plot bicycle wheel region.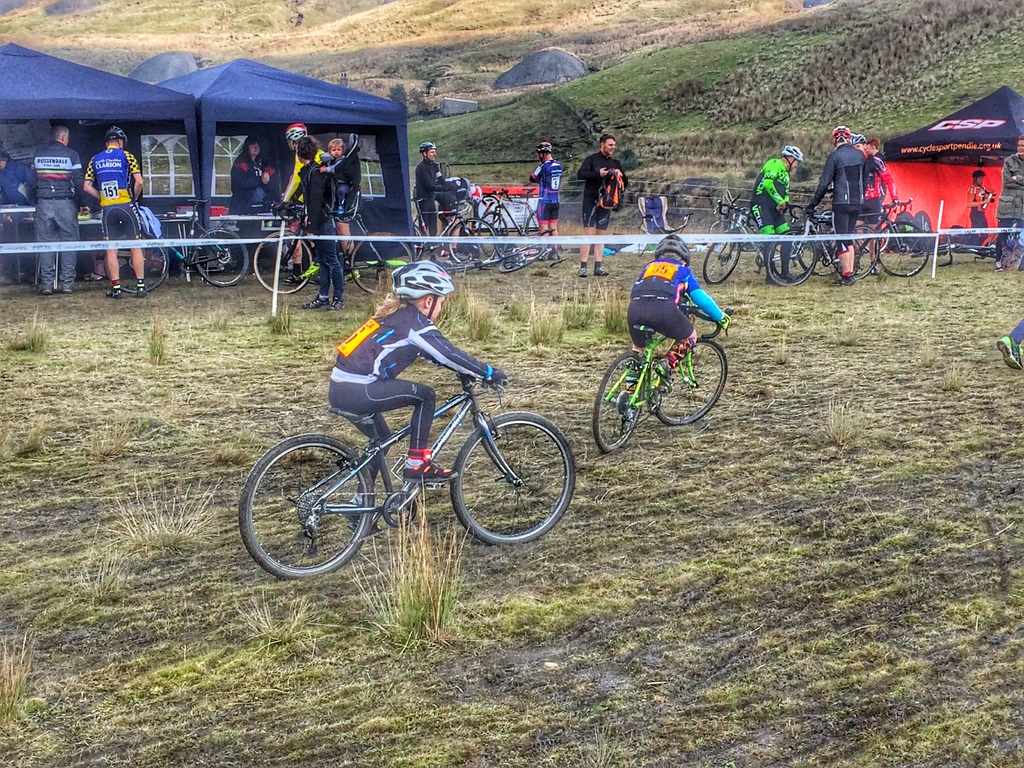
Plotted at x1=527 y1=209 x2=541 y2=239.
